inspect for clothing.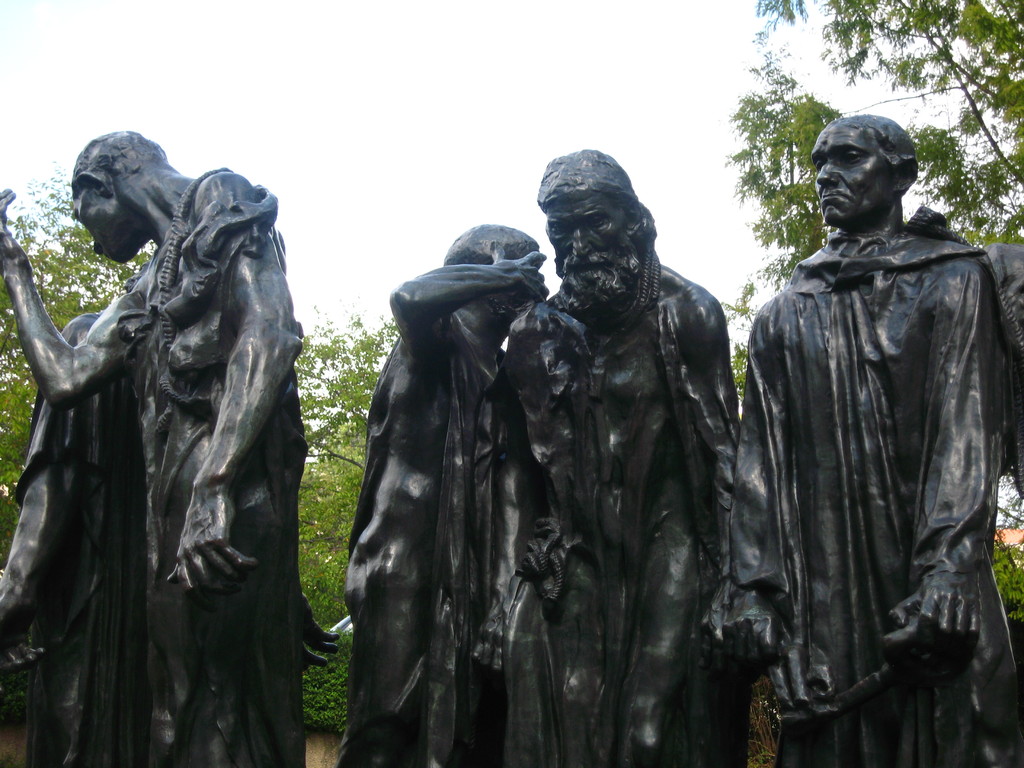
Inspection: crop(346, 318, 495, 767).
